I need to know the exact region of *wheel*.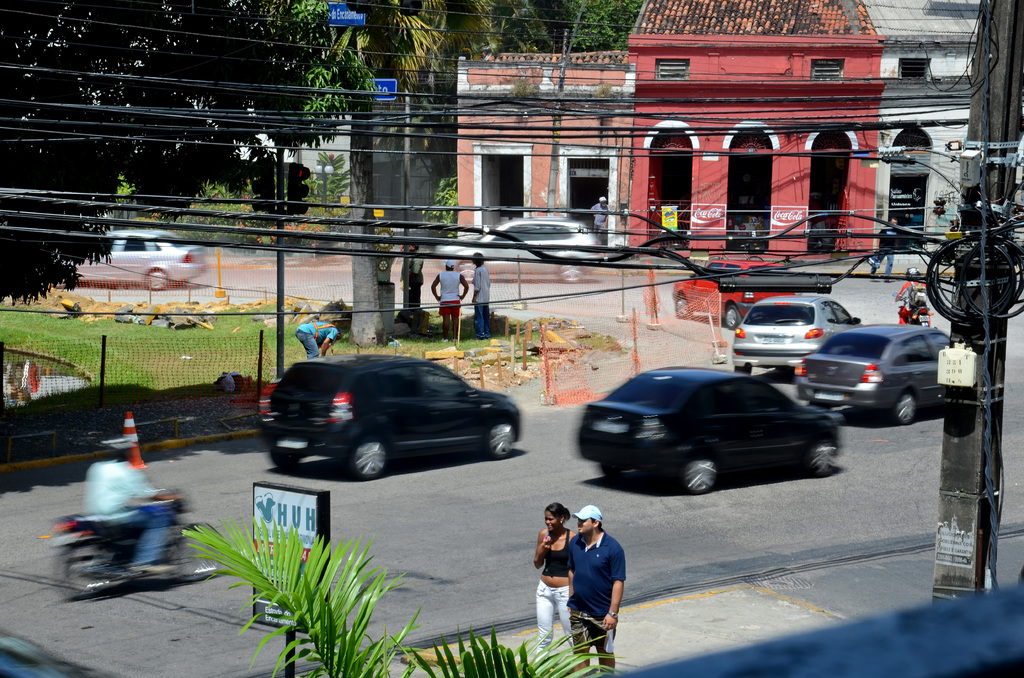
Region: 170,524,228,578.
